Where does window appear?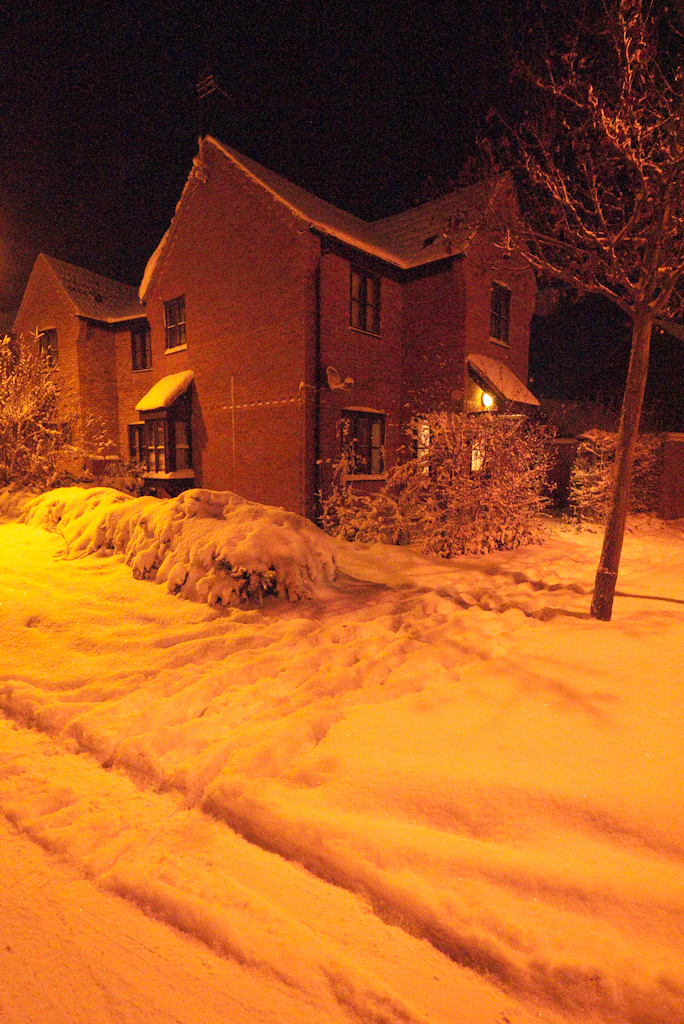
Appears at 35, 331, 58, 365.
